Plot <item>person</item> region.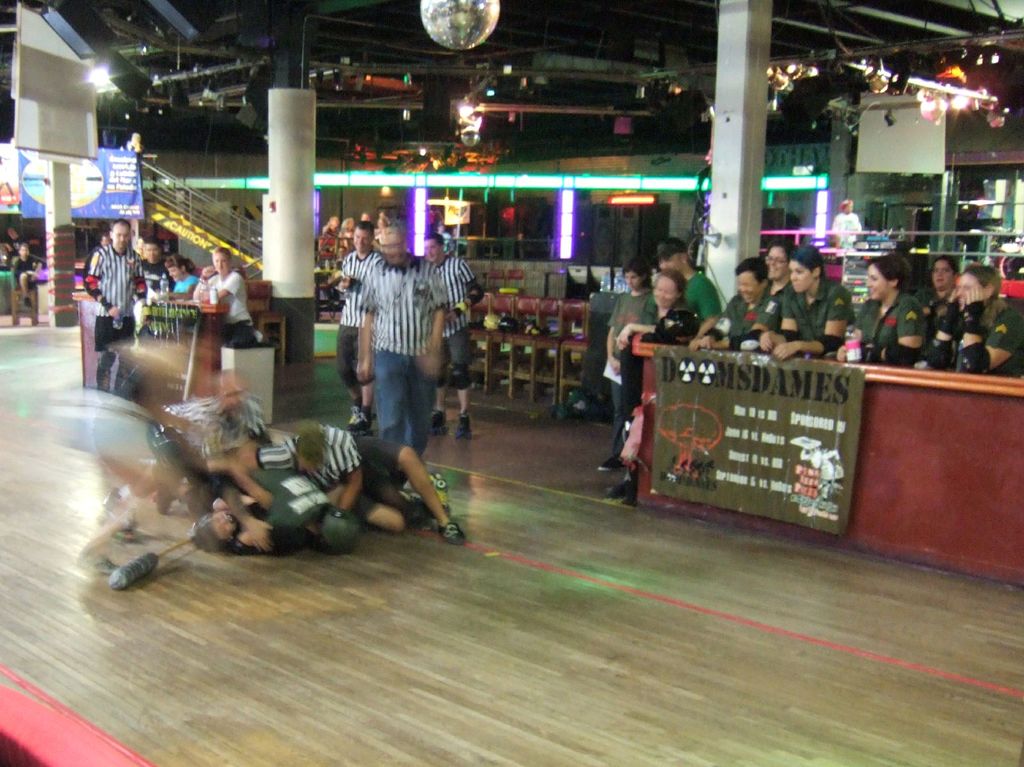
Plotted at <bbox>334, 221, 386, 431</bbox>.
